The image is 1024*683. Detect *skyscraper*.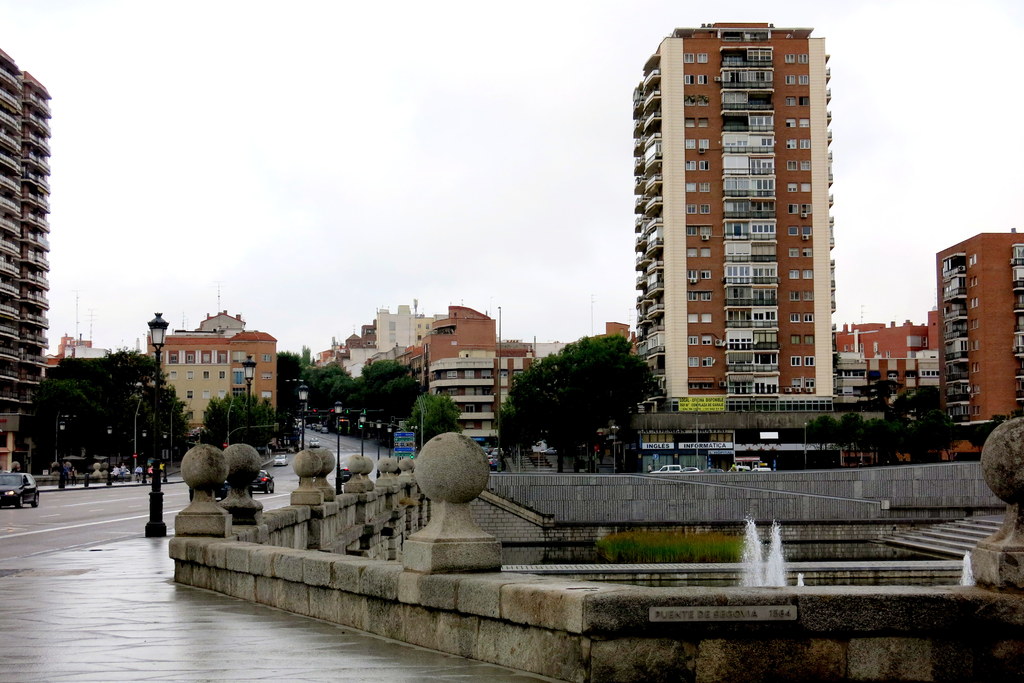
Detection: bbox(614, 15, 870, 484).
